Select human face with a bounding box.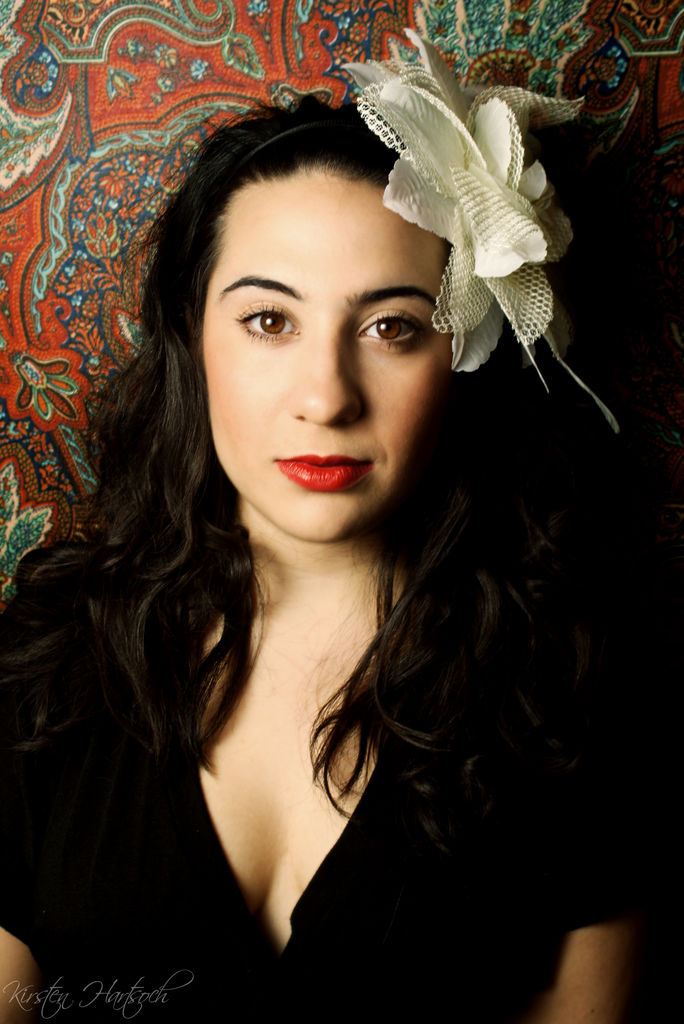
bbox(196, 164, 452, 548).
